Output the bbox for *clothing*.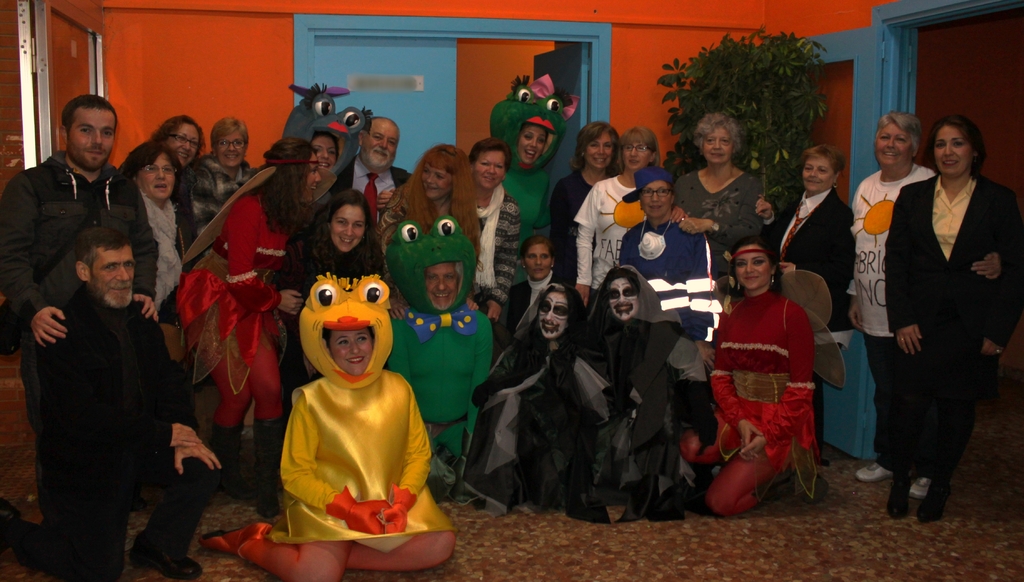
(x1=125, y1=192, x2=182, y2=326).
